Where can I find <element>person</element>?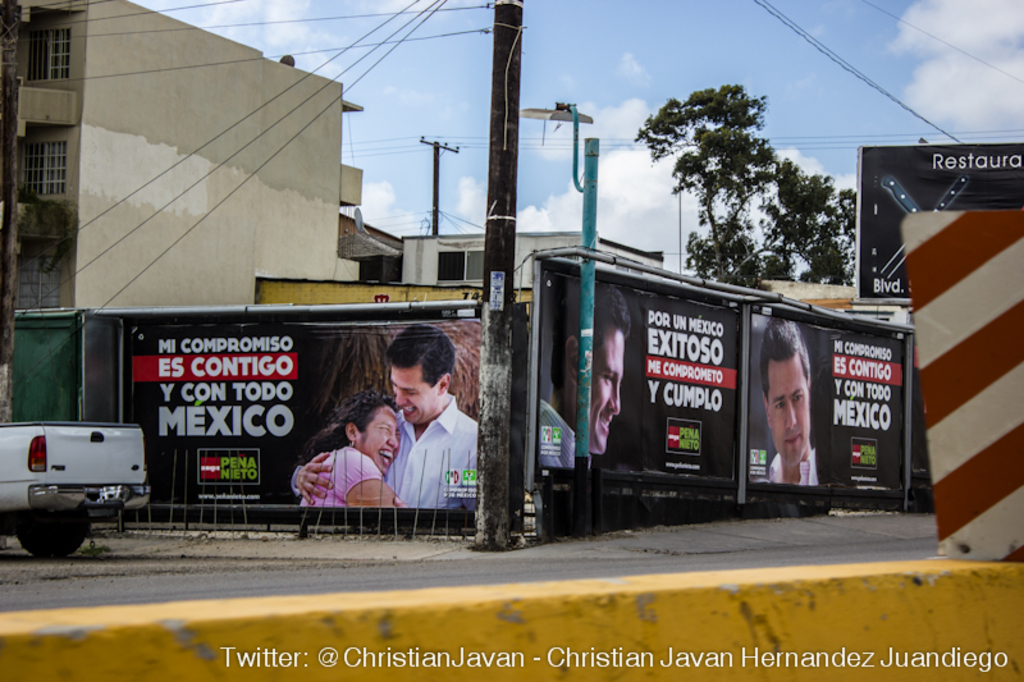
You can find it at detection(293, 388, 397, 507).
